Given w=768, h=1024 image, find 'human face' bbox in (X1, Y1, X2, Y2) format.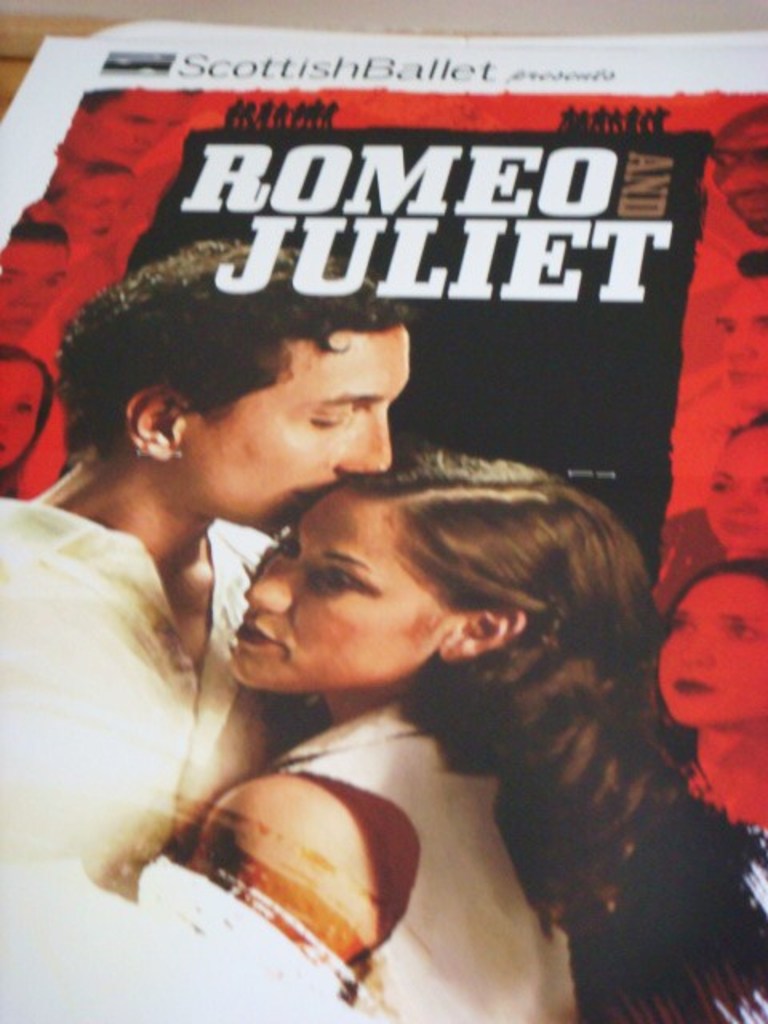
(0, 358, 38, 467).
